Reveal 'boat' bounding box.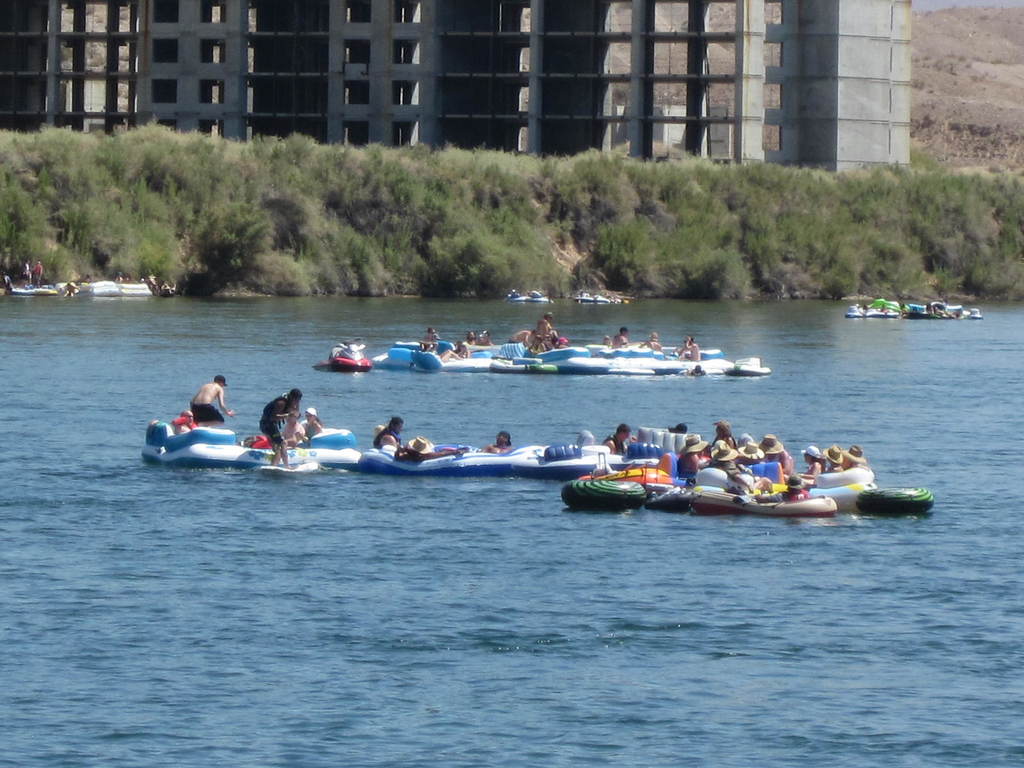
Revealed: left=326, top=339, right=375, bottom=371.
